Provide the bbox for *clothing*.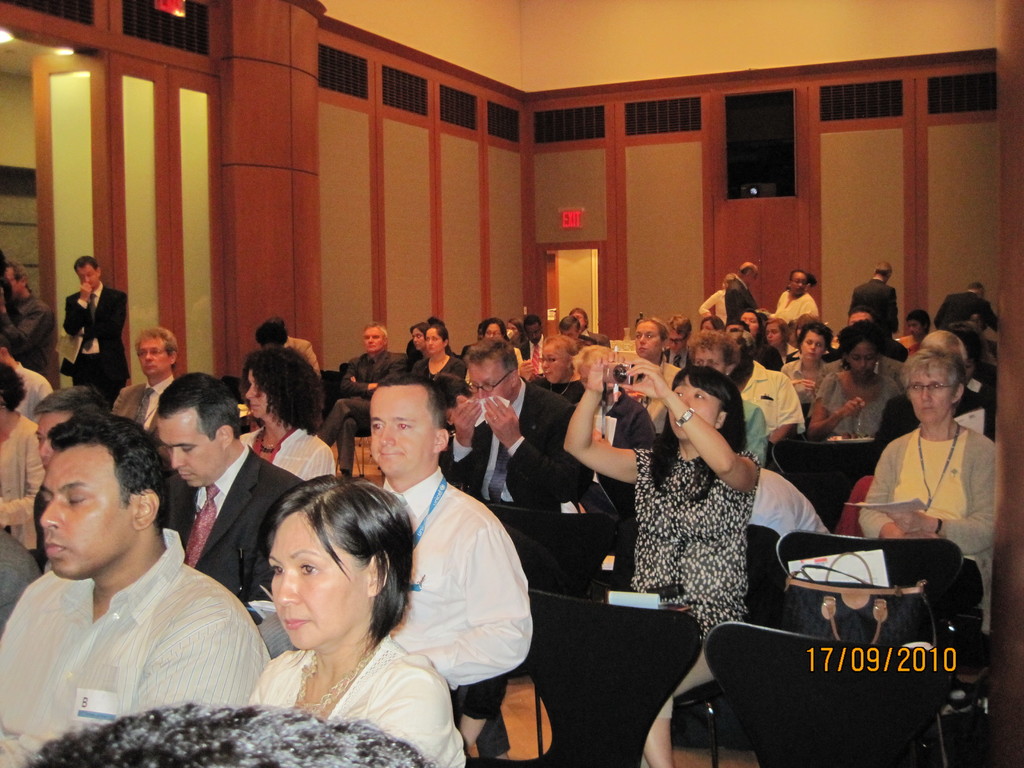
438:381:572:545.
